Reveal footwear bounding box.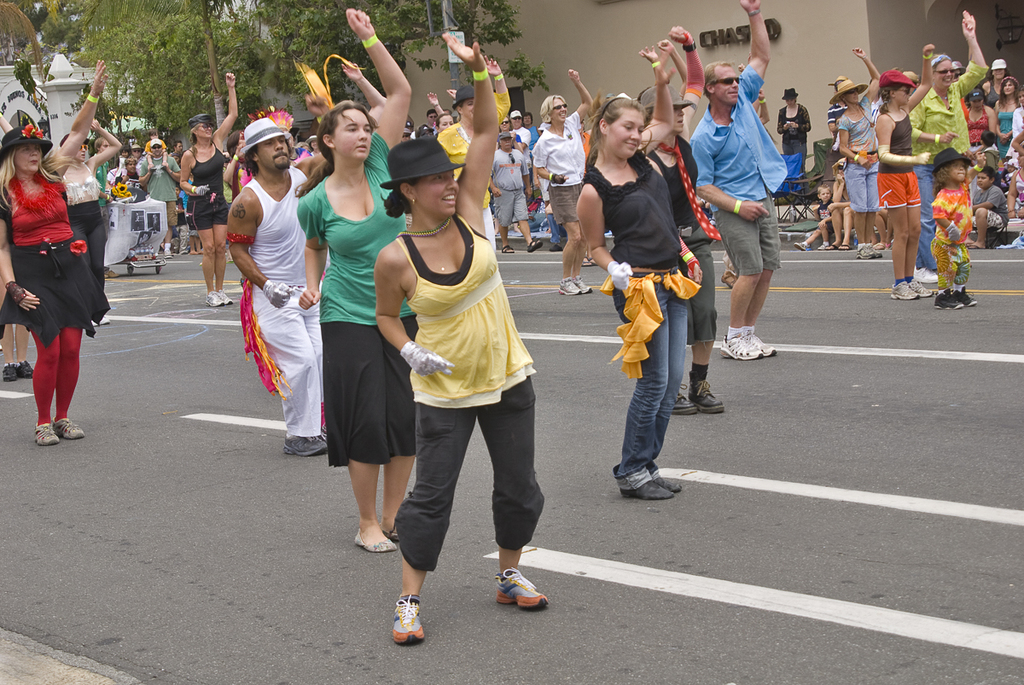
Revealed: [794, 241, 809, 252].
